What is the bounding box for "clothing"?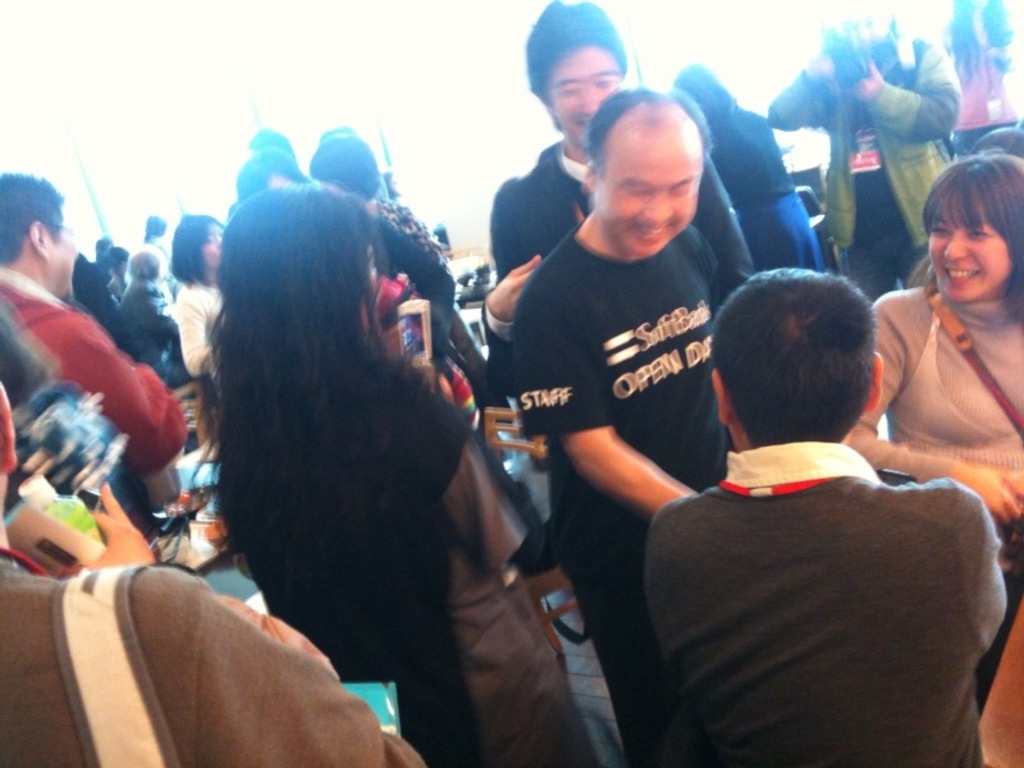
(x1=492, y1=200, x2=776, y2=691).
